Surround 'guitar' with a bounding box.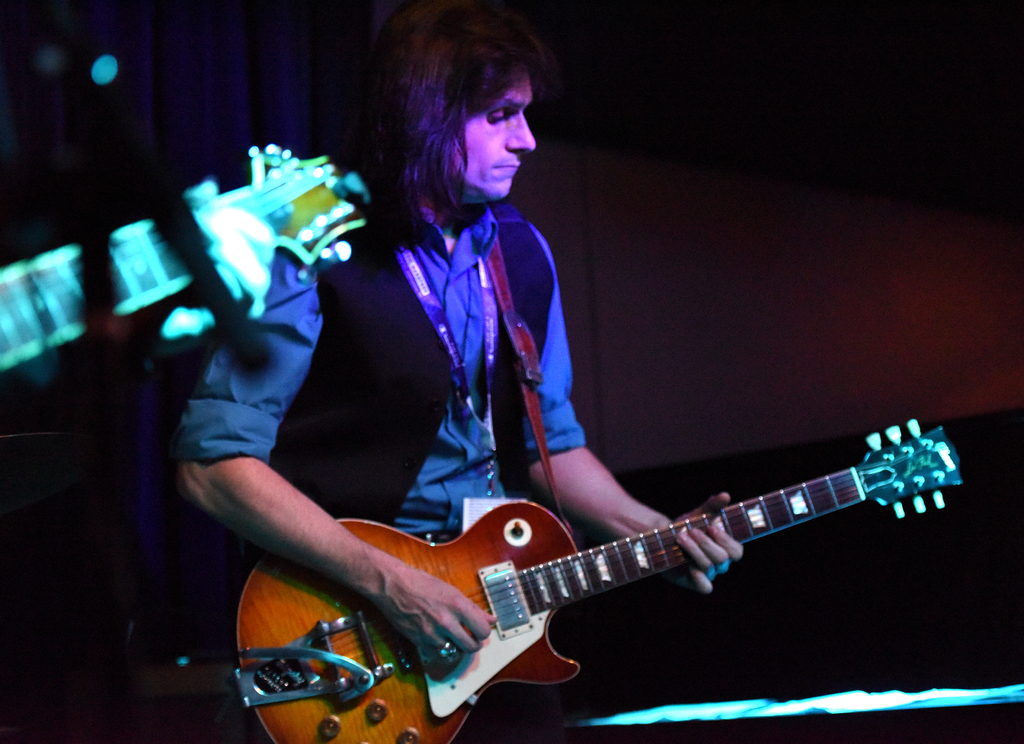
0,131,435,429.
